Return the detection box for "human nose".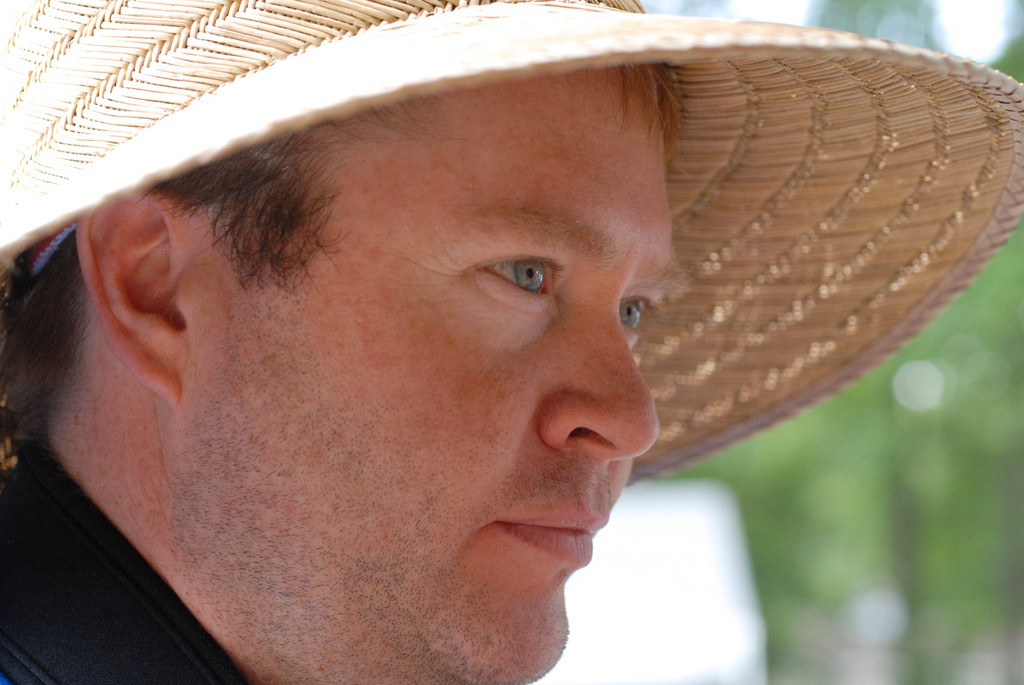
(x1=540, y1=298, x2=662, y2=464).
